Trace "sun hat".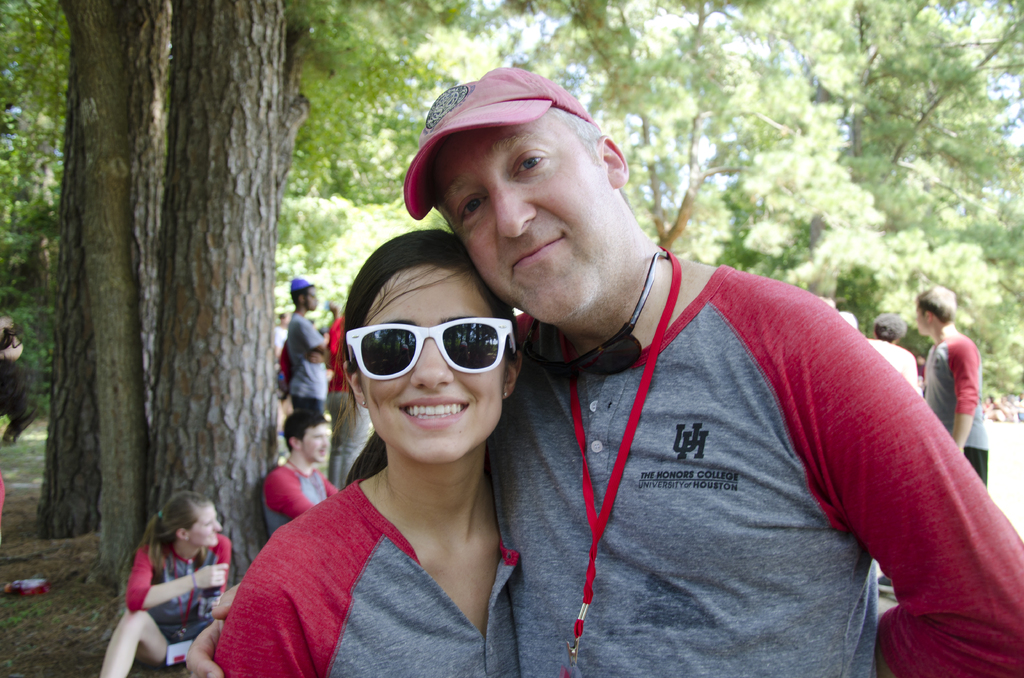
Traced to box=[401, 66, 607, 225].
